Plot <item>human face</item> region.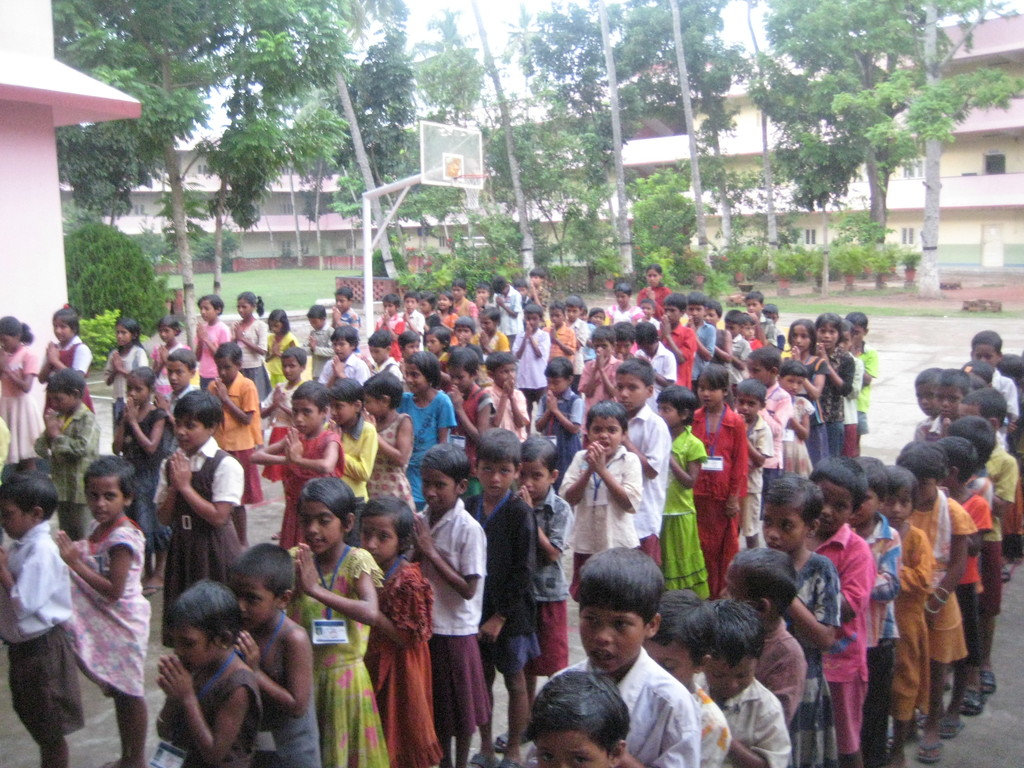
Plotted at (588, 414, 625, 452).
